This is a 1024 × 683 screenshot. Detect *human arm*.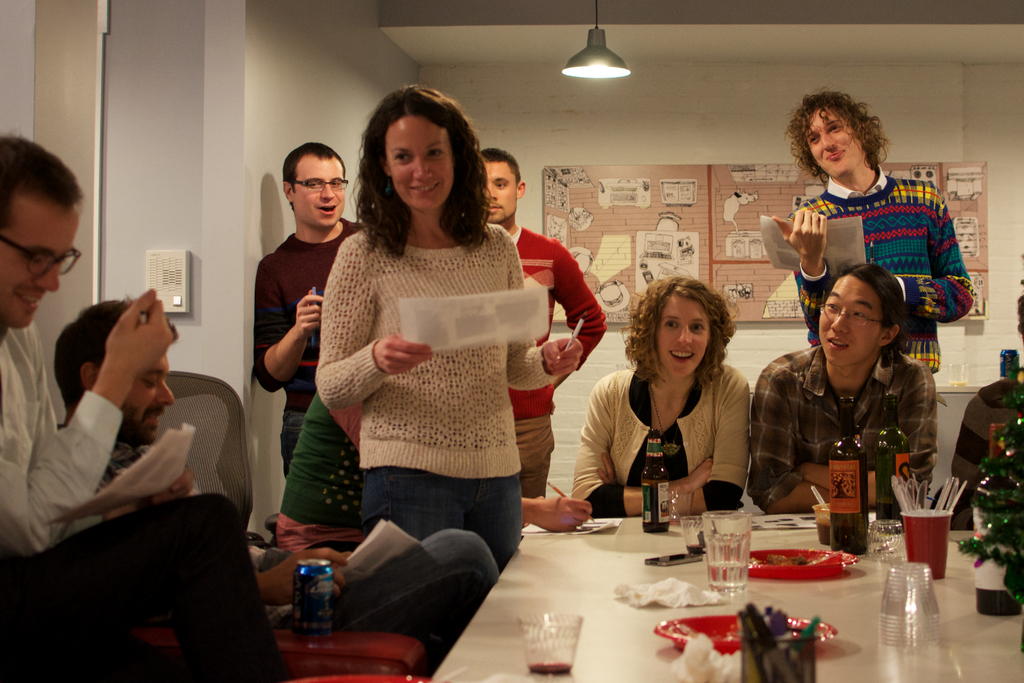
Rect(35, 342, 202, 507).
